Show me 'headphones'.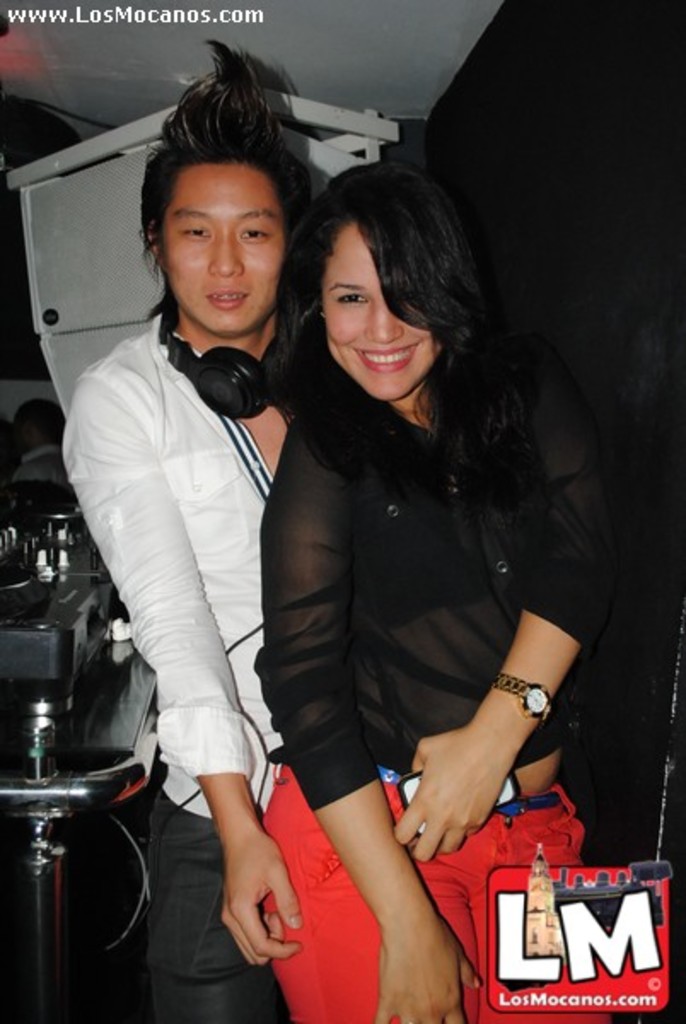
'headphones' is here: 147/292/288/422.
